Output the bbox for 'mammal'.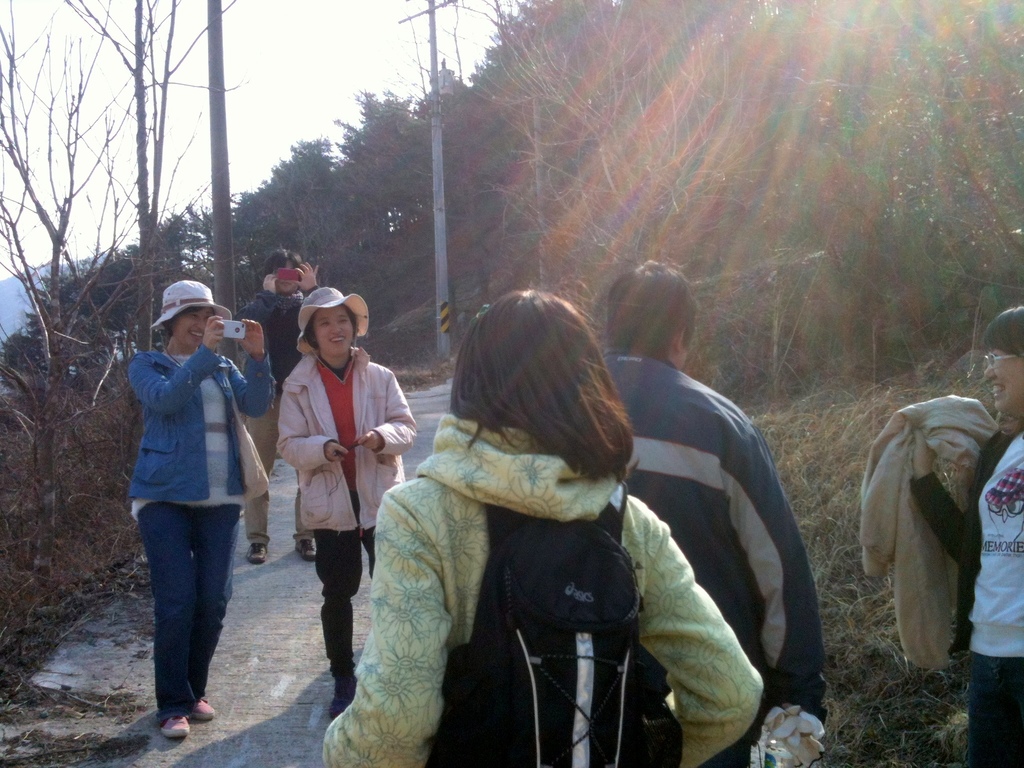
crop(272, 284, 416, 717).
